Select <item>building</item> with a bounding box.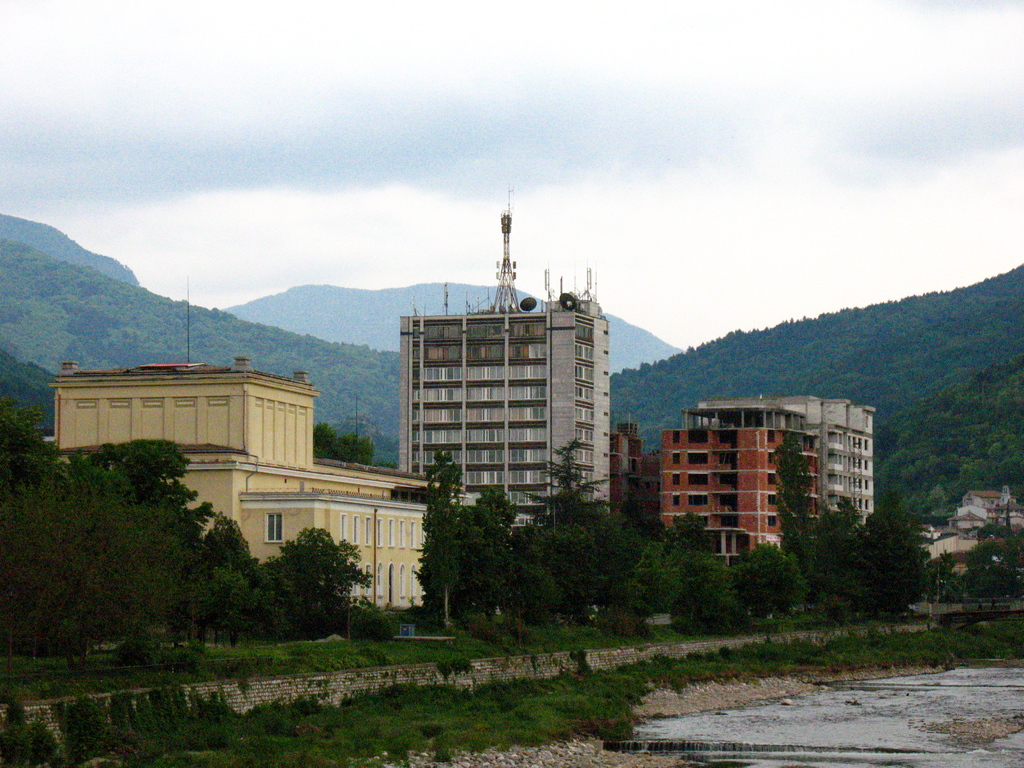
(701, 397, 881, 541).
